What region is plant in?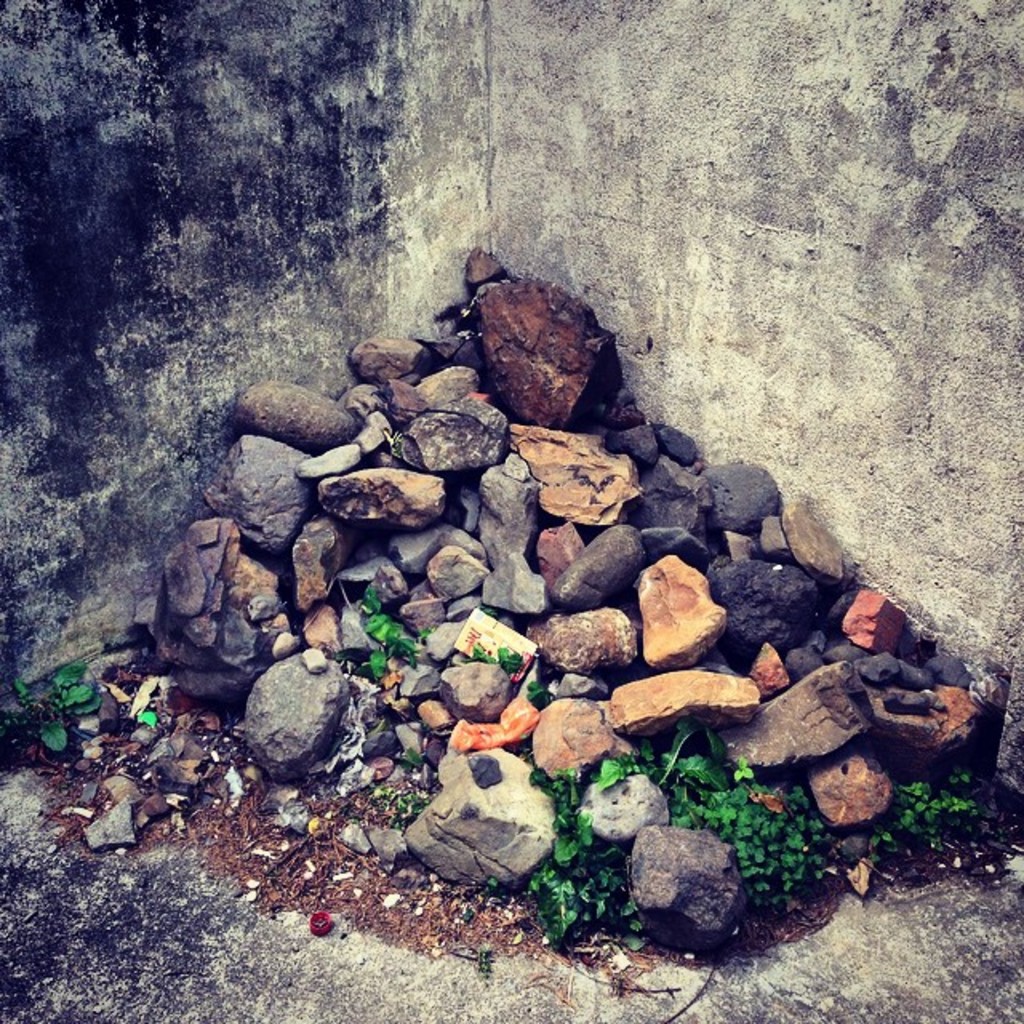
{"x1": 392, "y1": 790, "x2": 421, "y2": 816}.
